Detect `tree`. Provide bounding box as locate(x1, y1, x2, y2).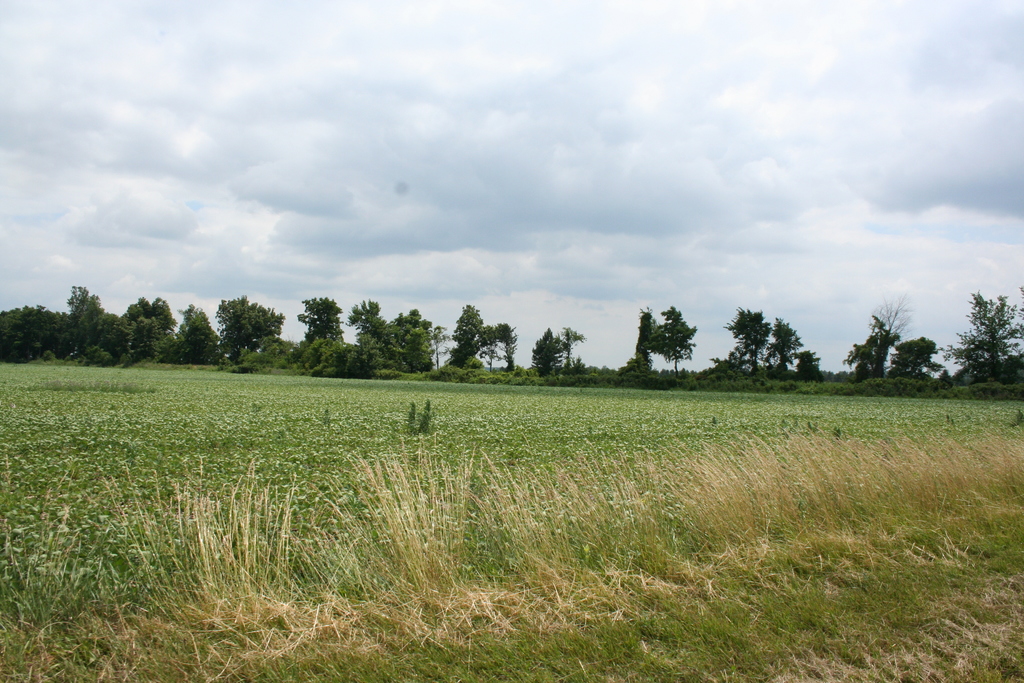
locate(525, 320, 561, 375).
